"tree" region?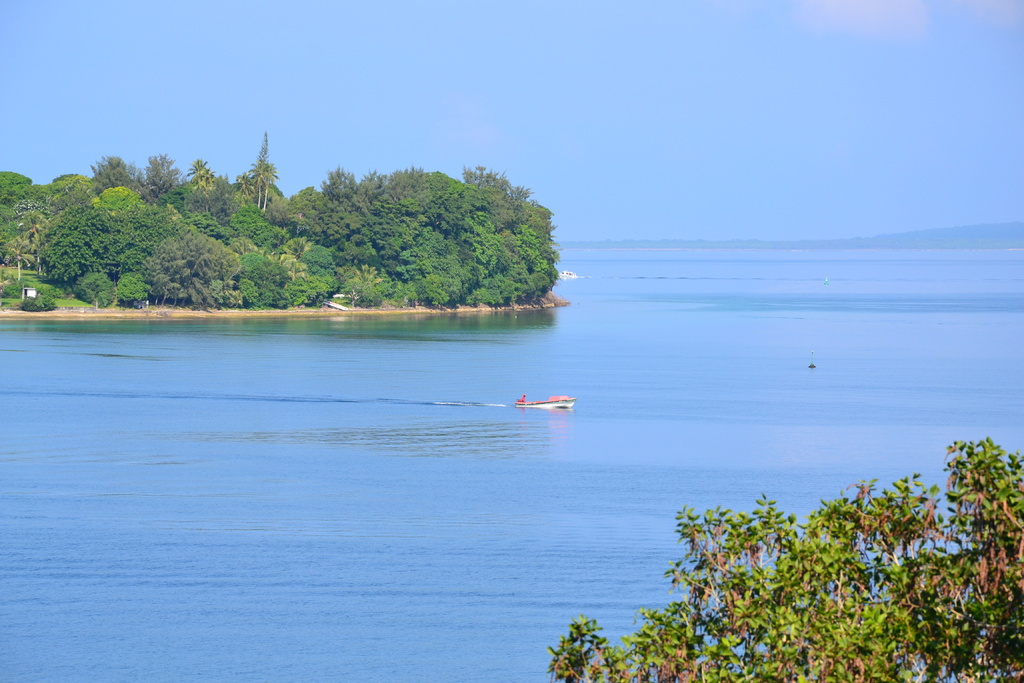
[left=271, top=188, right=325, bottom=239]
